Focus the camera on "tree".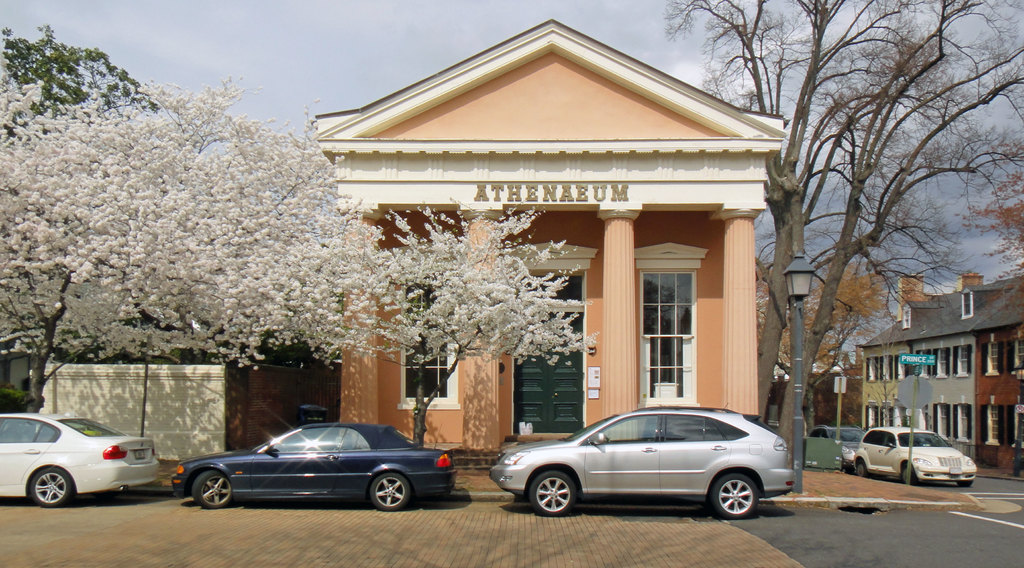
Focus region: bbox(0, 74, 598, 472).
